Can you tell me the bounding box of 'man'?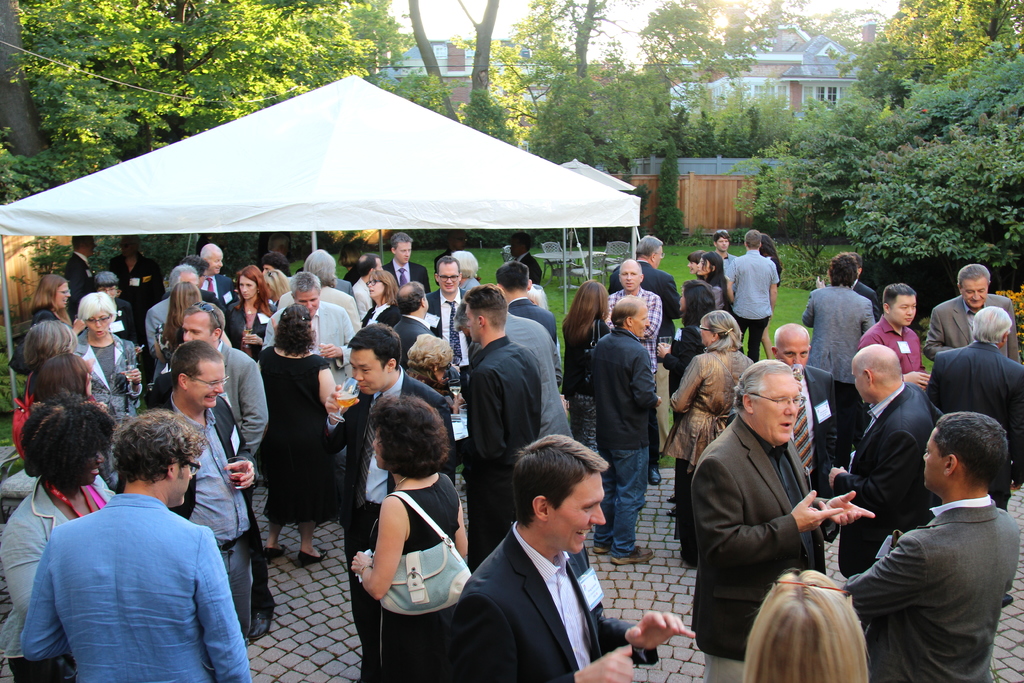
x1=814 y1=245 x2=881 y2=327.
